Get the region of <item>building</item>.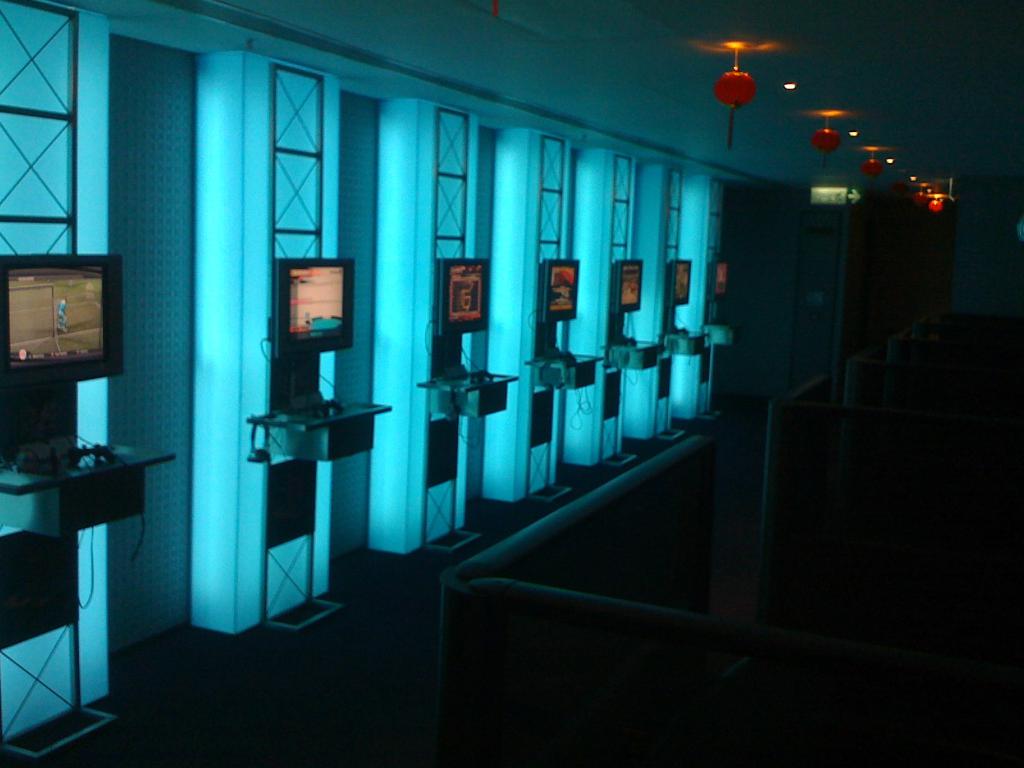
box=[0, 0, 1023, 767].
